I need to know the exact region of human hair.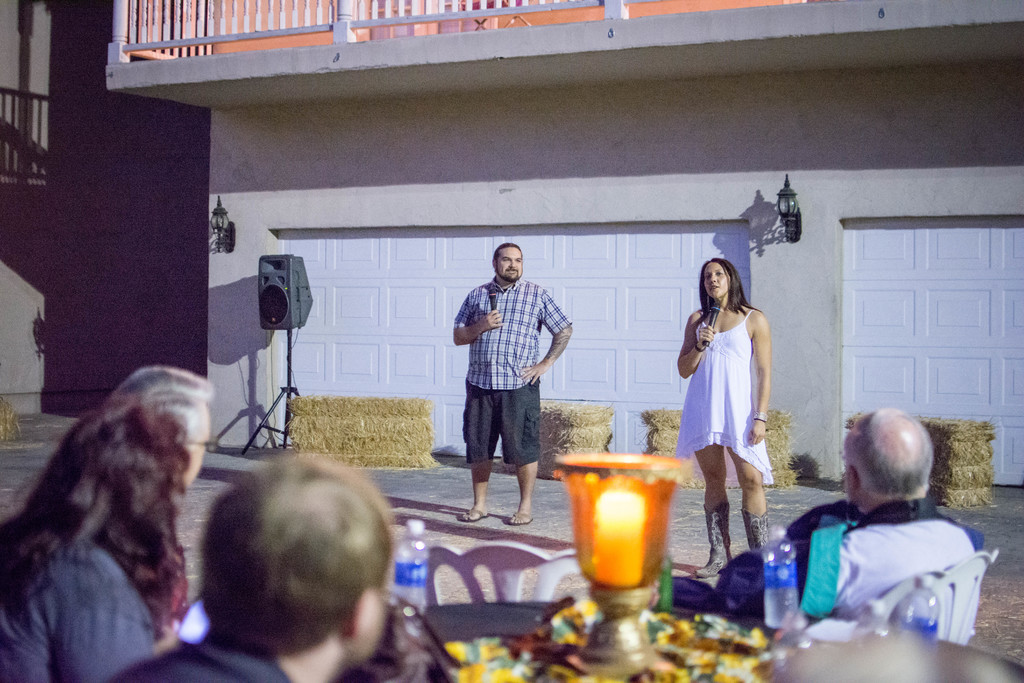
Region: 489 242 523 270.
